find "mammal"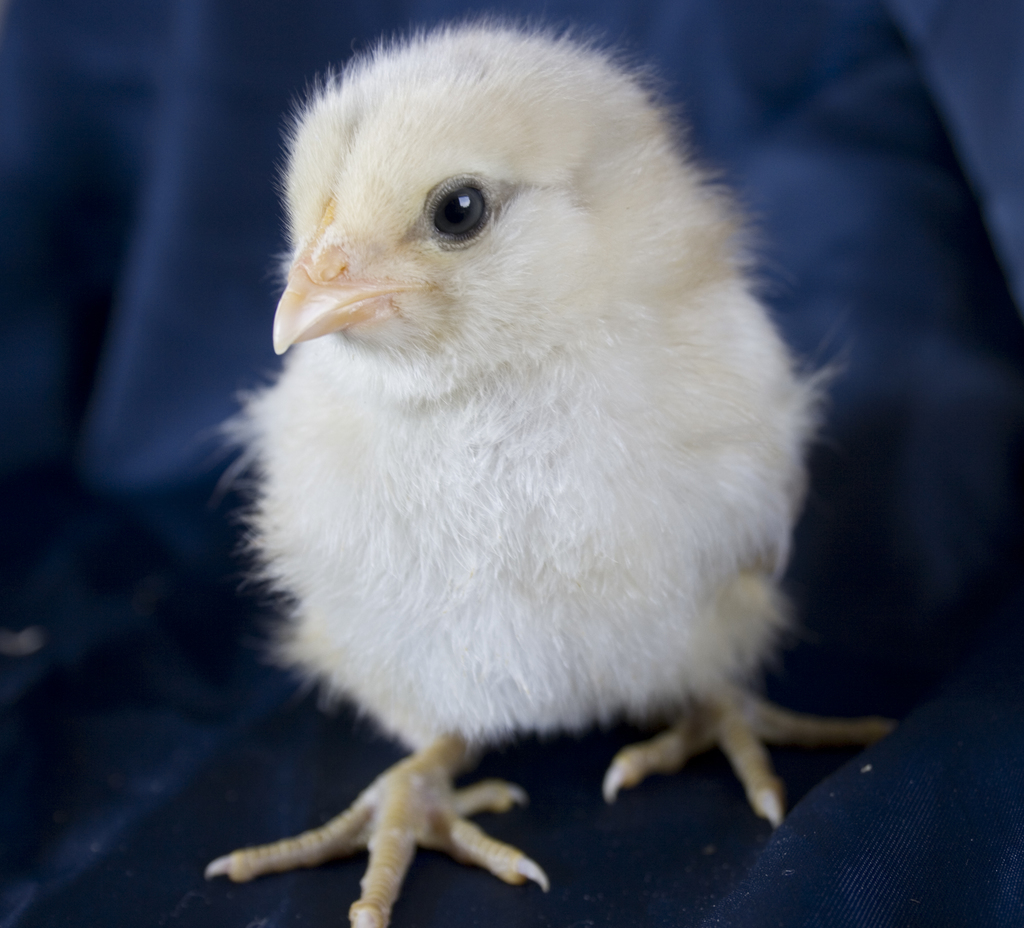
detection(195, 41, 801, 840)
